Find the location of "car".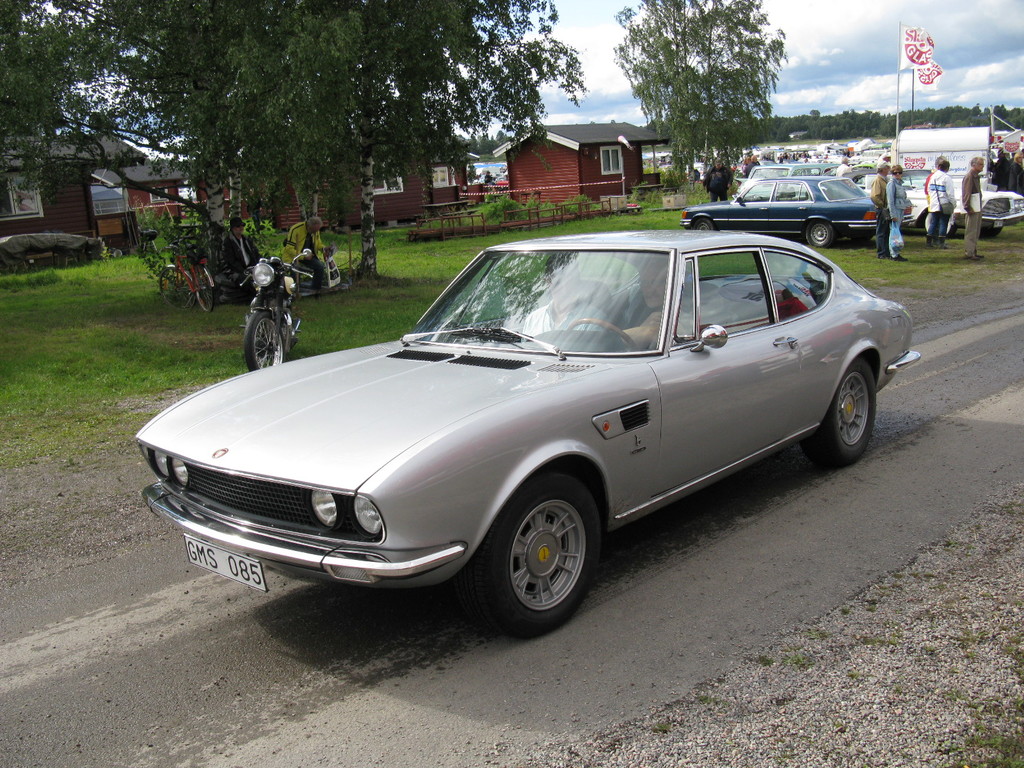
Location: {"left": 0, "top": 230, "right": 106, "bottom": 267}.
